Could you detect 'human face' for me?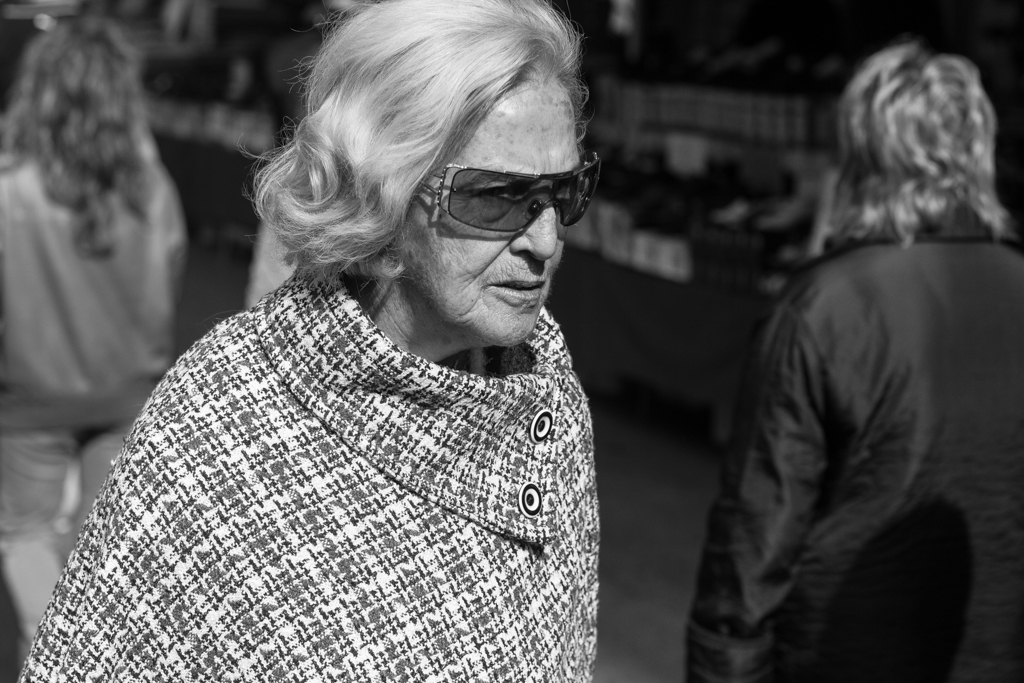
Detection result: bbox=[389, 77, 599, 346].
